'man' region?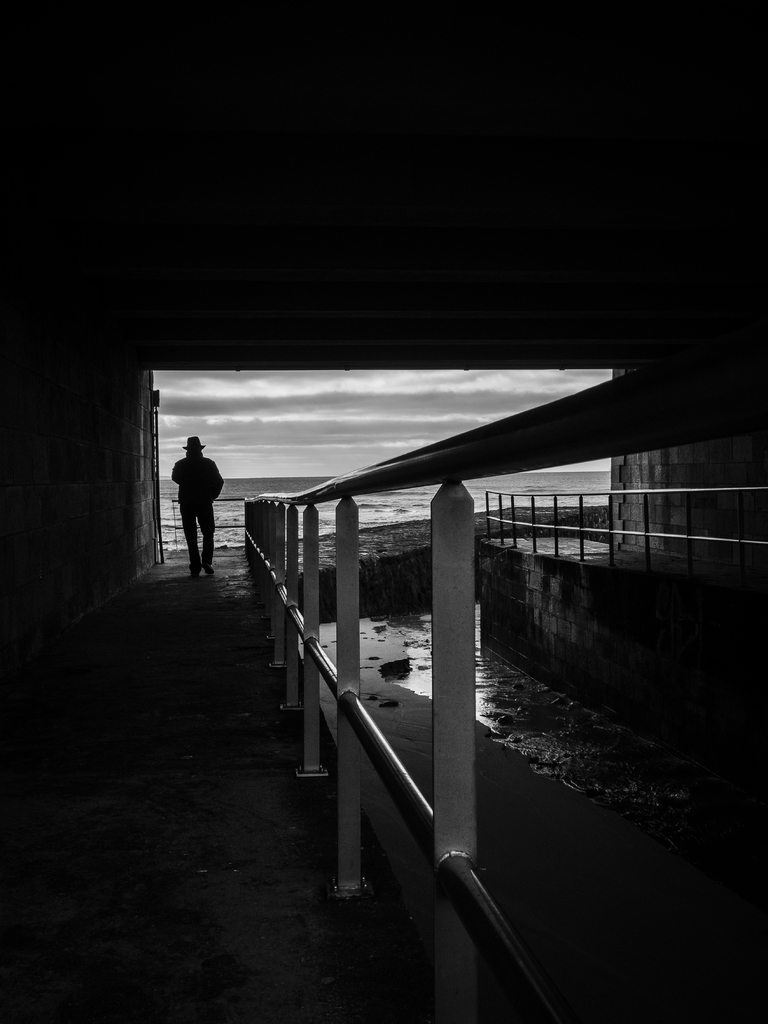
160 437 227 563
